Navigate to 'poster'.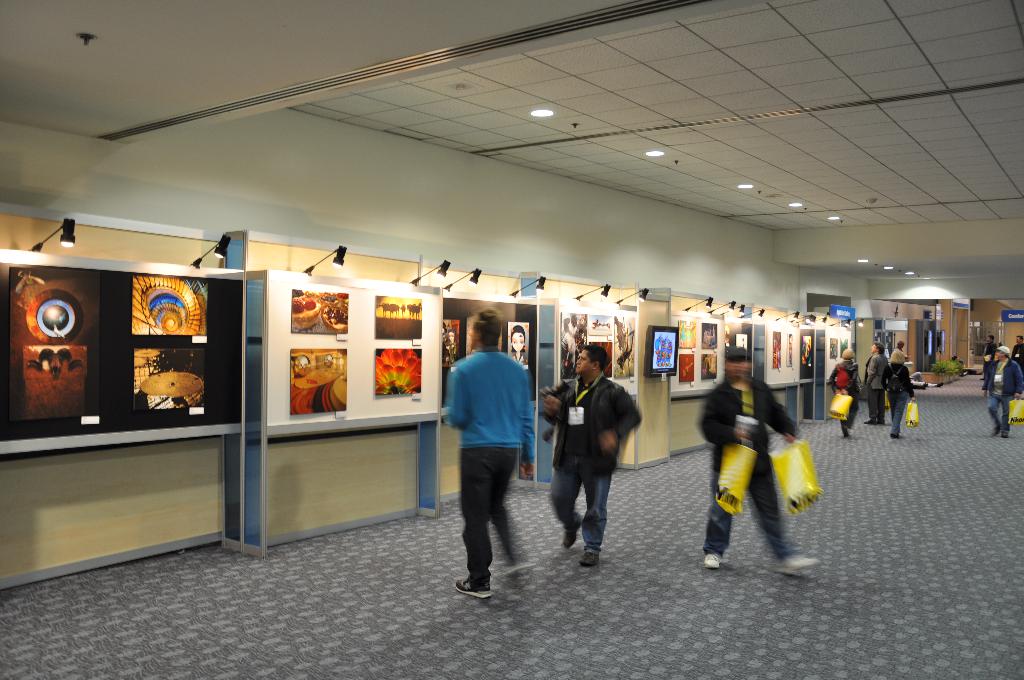
Navigation target: <box>666,313,729,391</box>.
